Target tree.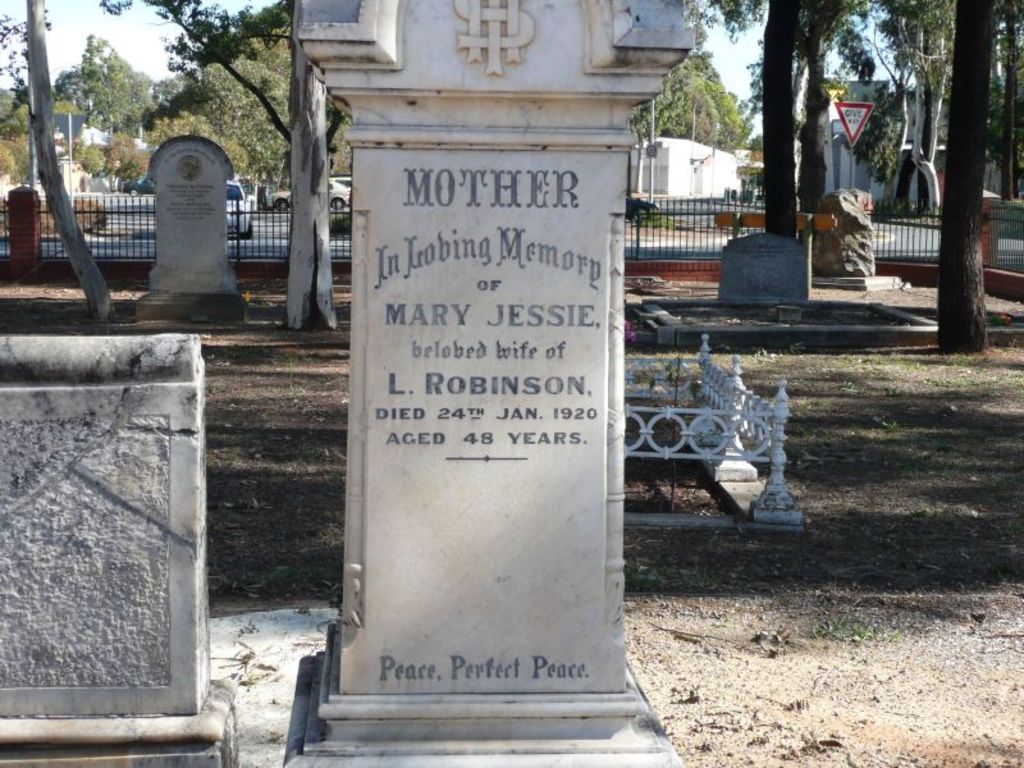
Target region: <box>17,0,119,323</box>.
